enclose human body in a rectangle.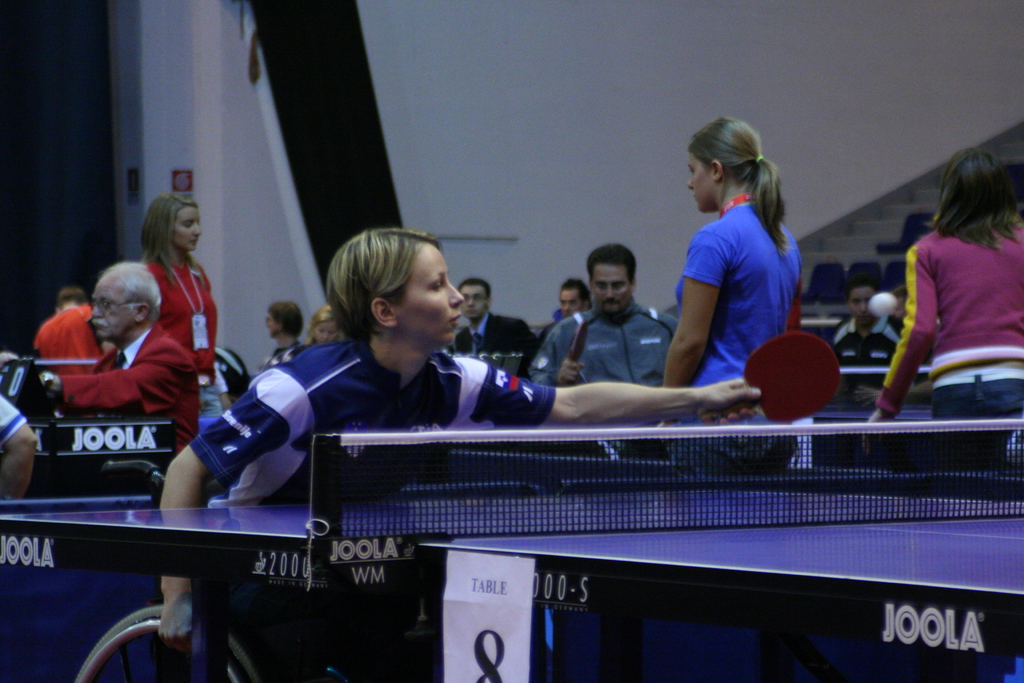
(left=33, top=274, right=98, bottom=366).
